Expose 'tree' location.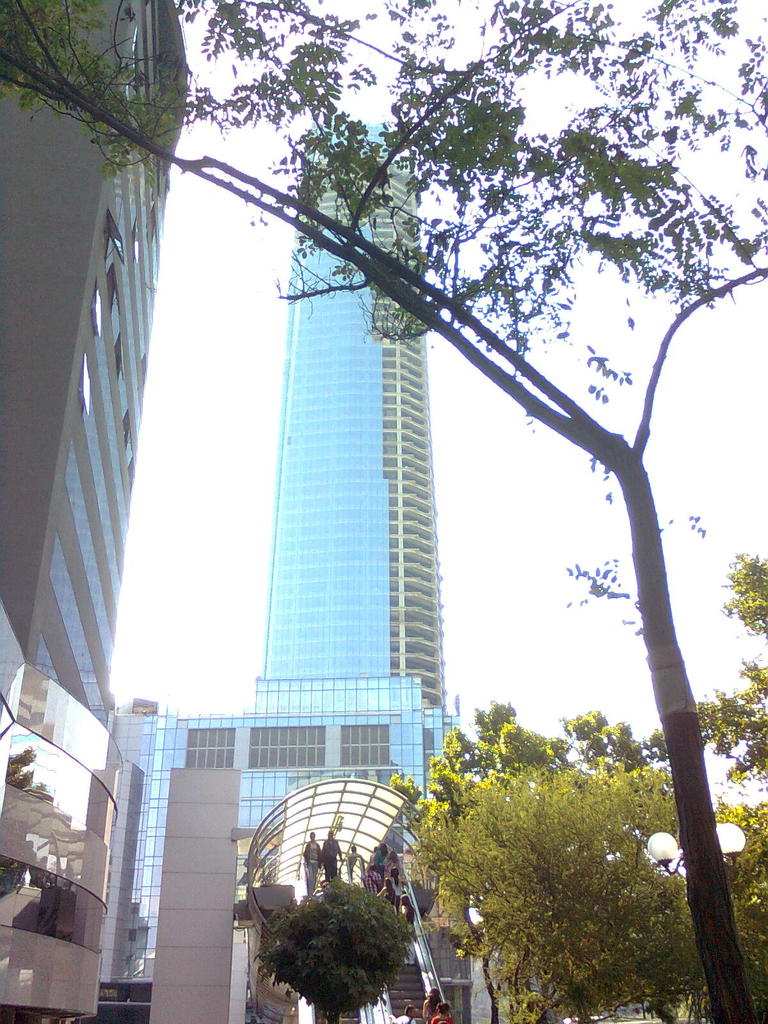
Exposed at bbox=(127, 39, 737, 976).
